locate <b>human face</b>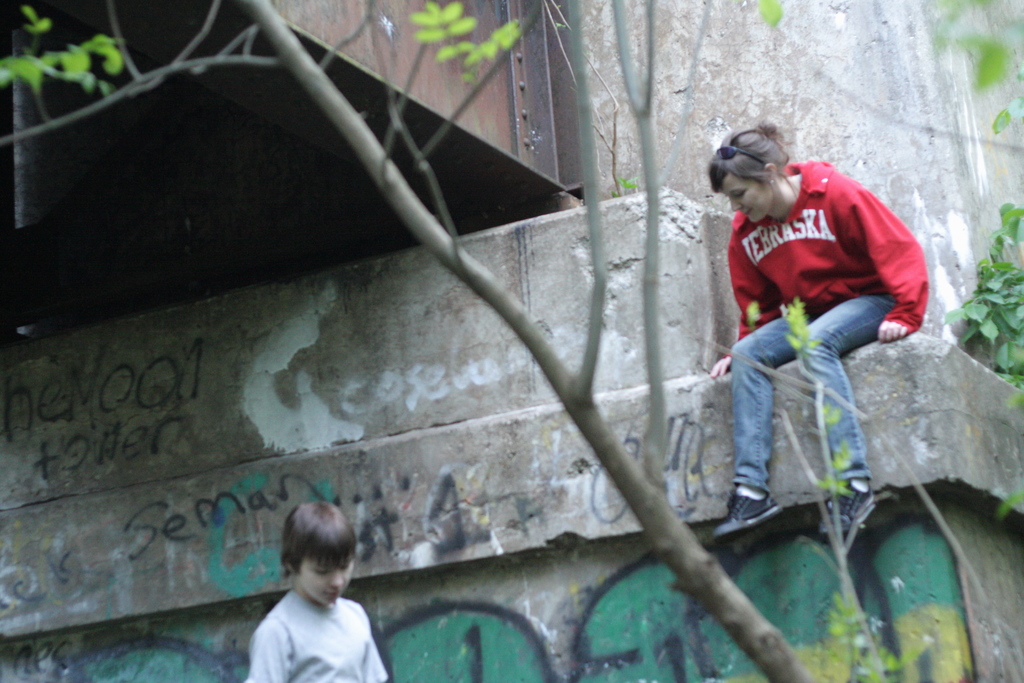
locate(719, 173, 770, 220)
